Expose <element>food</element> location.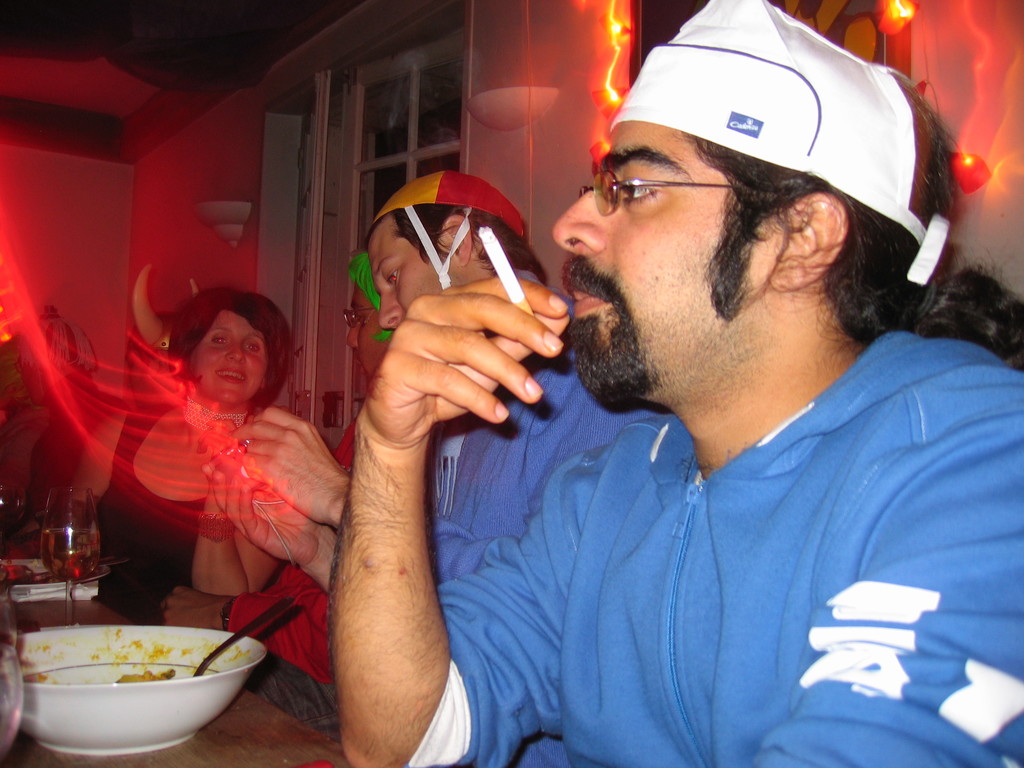
Exposed at region(4, 557, 67, 579).
